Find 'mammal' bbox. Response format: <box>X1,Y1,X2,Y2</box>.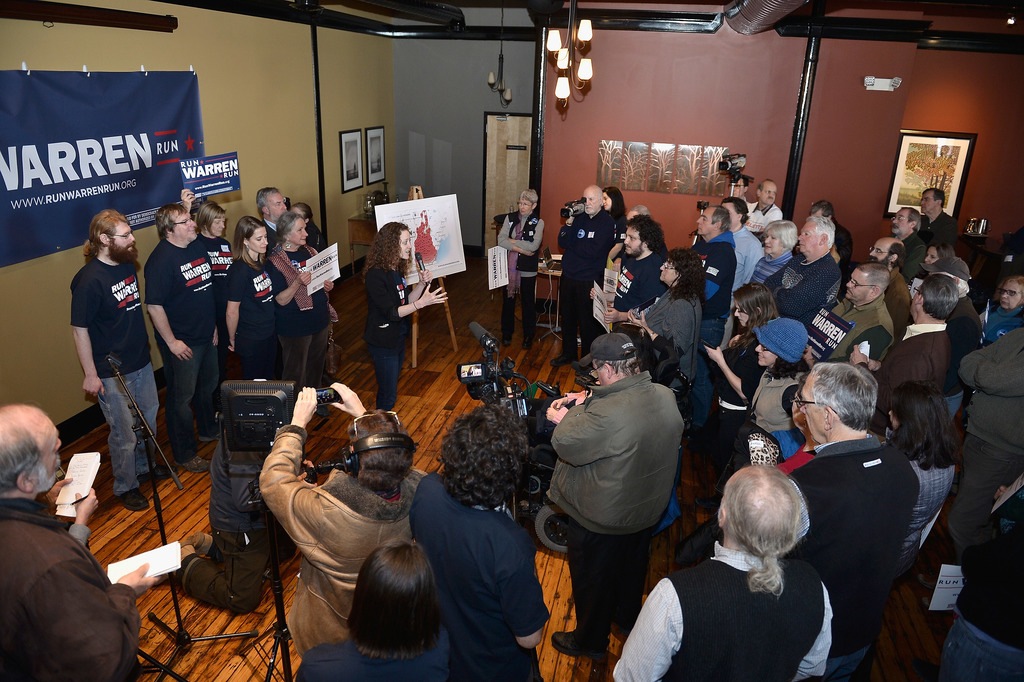
<box>632,254,705,357</box>.
